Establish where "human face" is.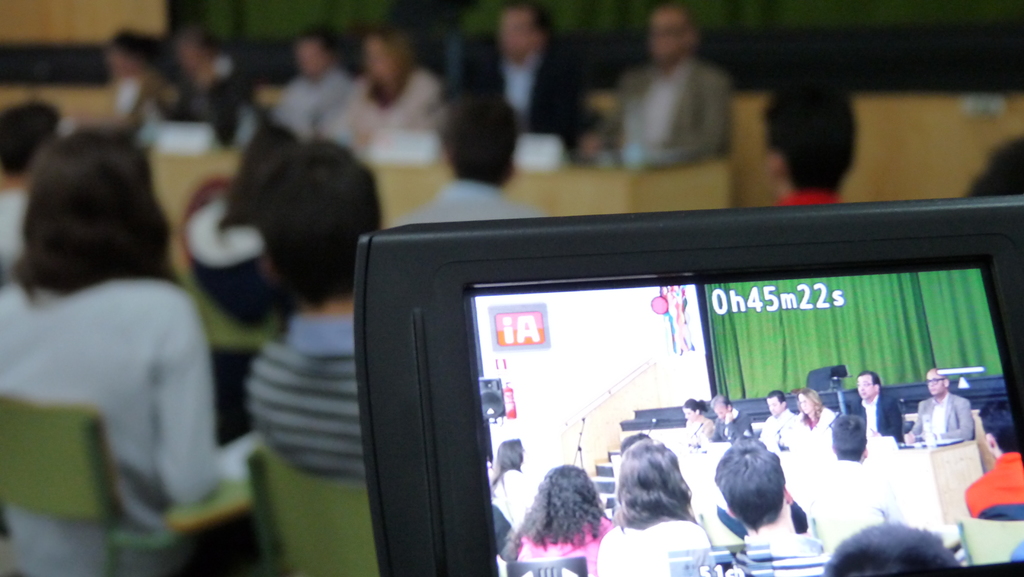
Established at 500 8 536 59.
